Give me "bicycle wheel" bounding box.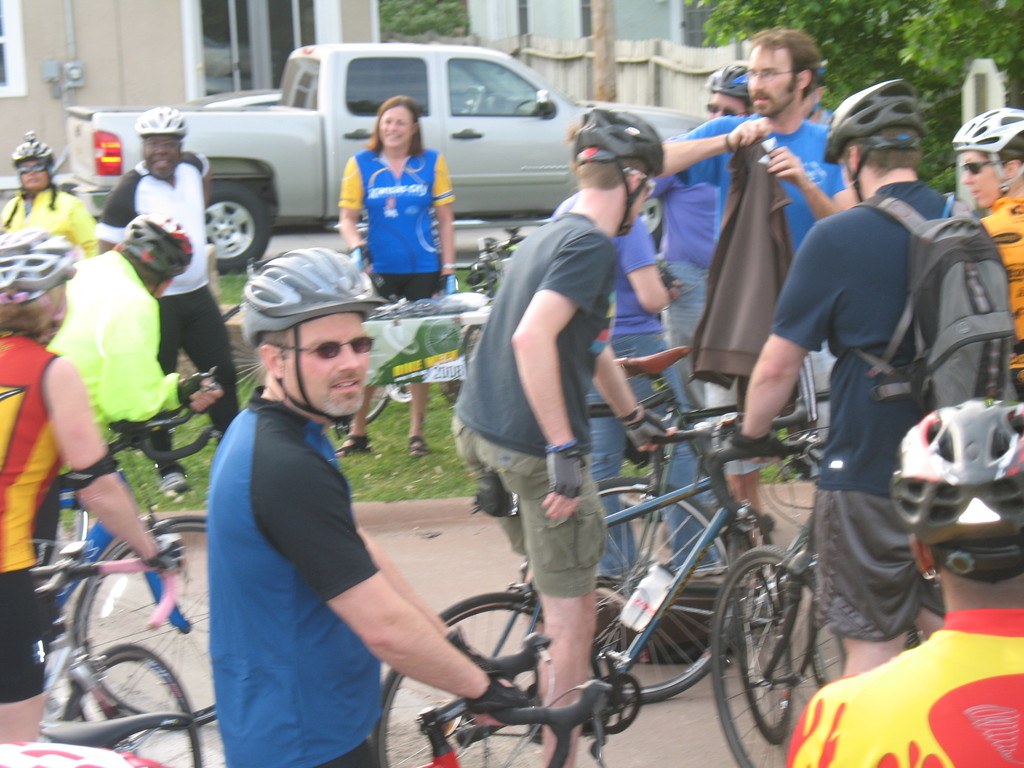
left=708, top=540, right=845, bottom=767.
